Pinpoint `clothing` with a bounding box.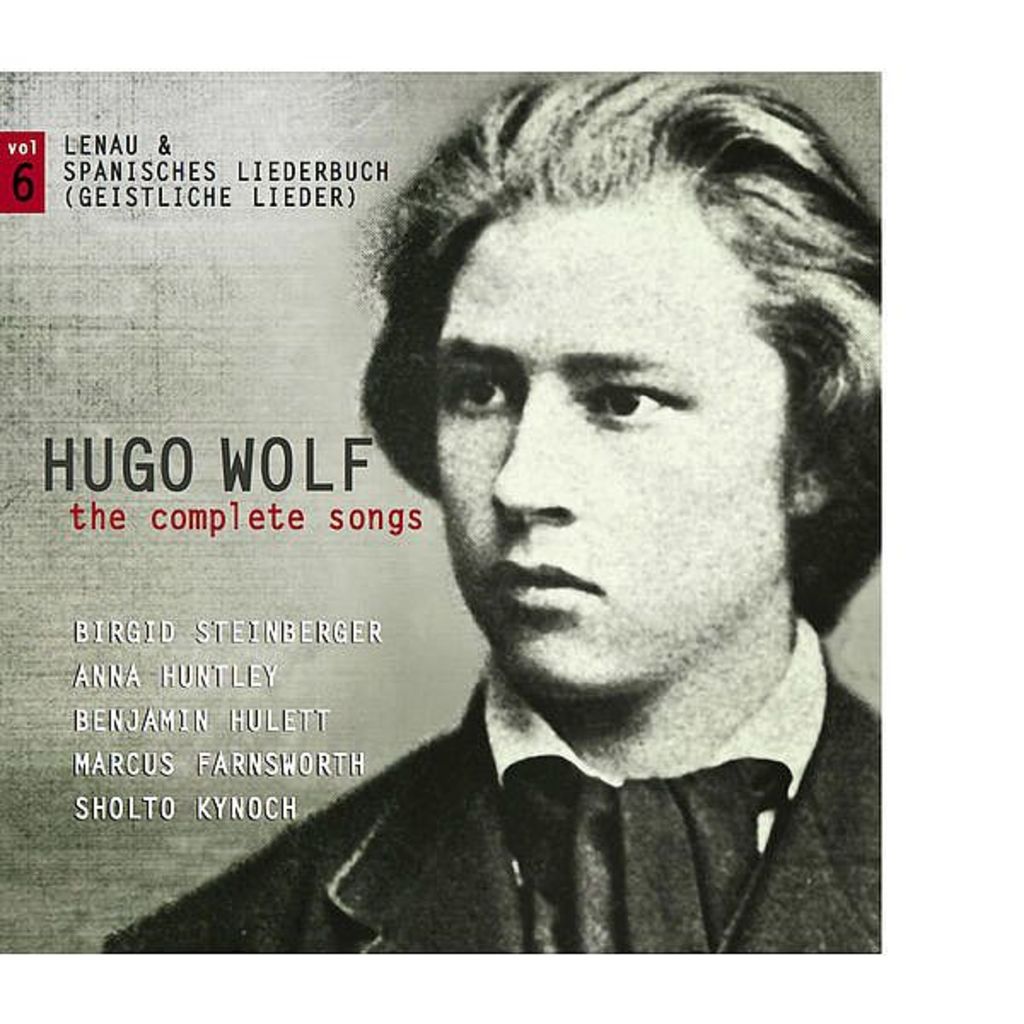
{"left": 104, "top": 618, "right": 877, "bottom": 956}.
